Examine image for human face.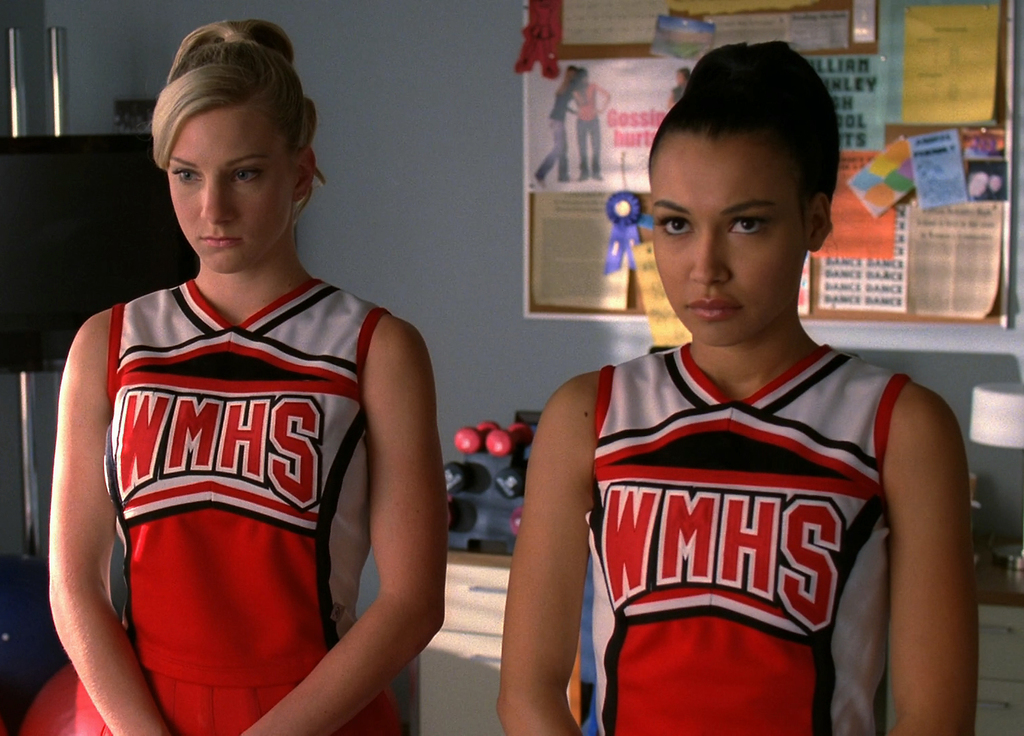
Examination result: crop(167, 106, 294, 273).
